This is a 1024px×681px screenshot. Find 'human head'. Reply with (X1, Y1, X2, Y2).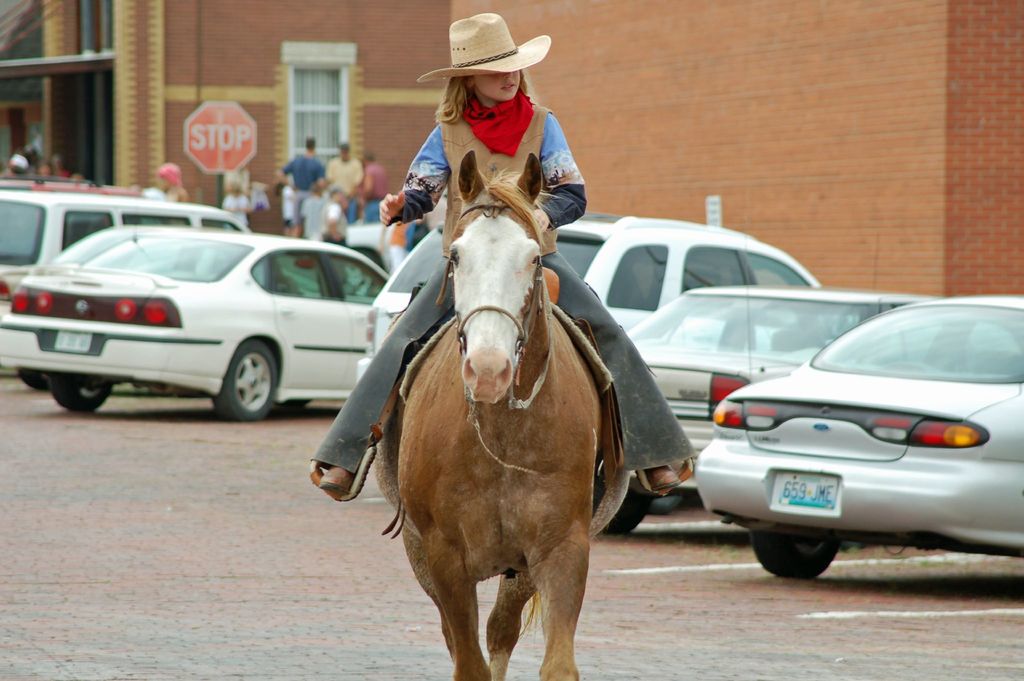
(338, 140, 351, 166).
